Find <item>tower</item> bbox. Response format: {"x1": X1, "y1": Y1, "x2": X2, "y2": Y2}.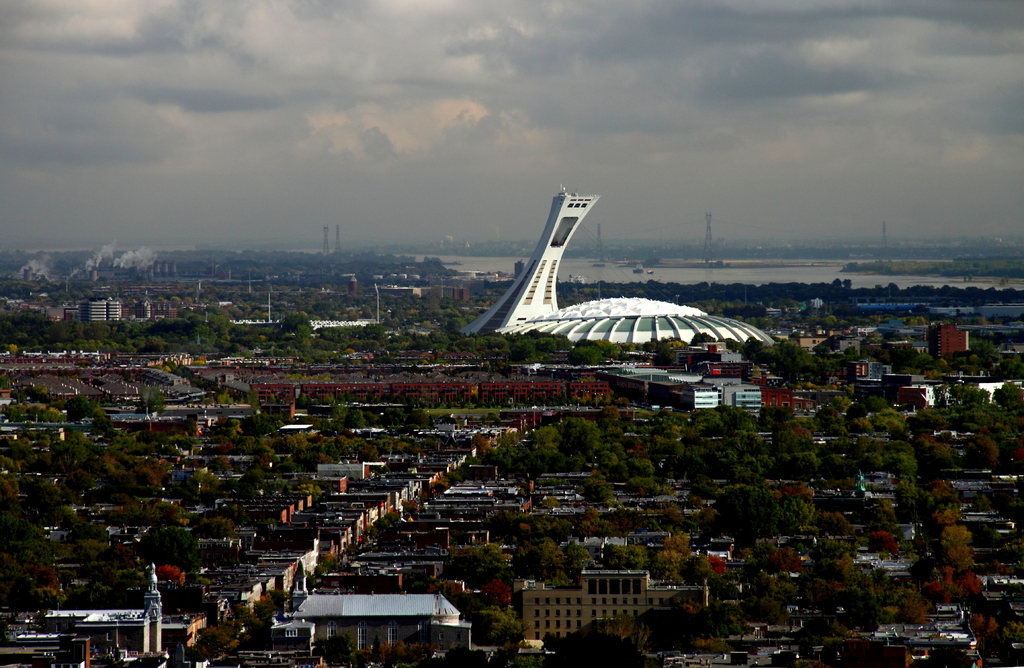
{"x1": 879, "y1": 222, "x2": 889, "y2": 257}.
